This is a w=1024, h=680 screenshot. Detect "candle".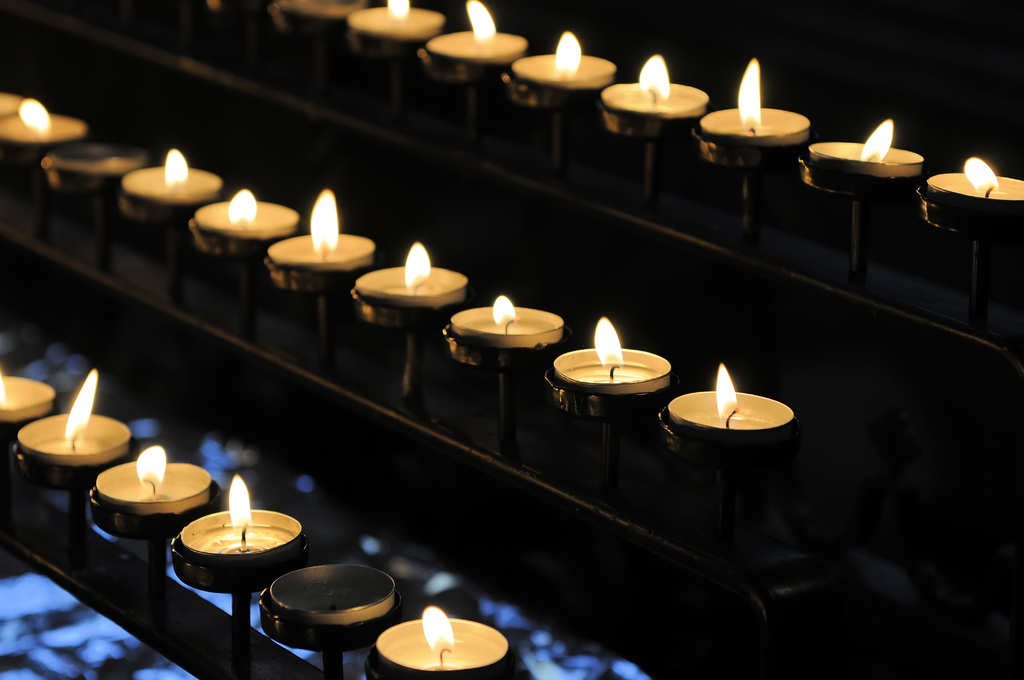
[17,365,132,460].
